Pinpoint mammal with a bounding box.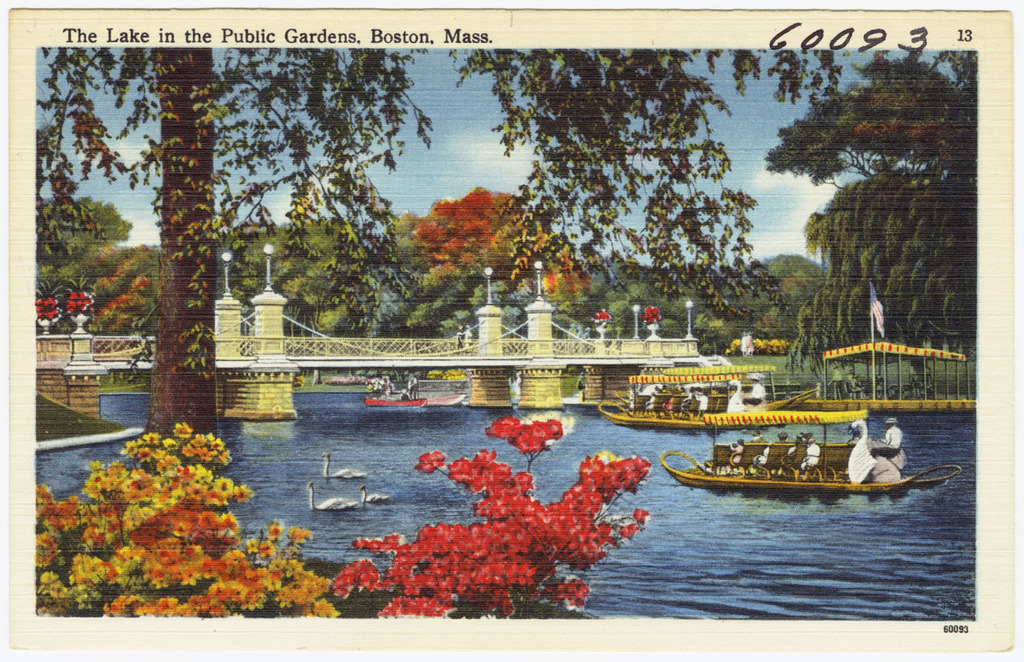
bbox=[794, 435, 821, 481].
